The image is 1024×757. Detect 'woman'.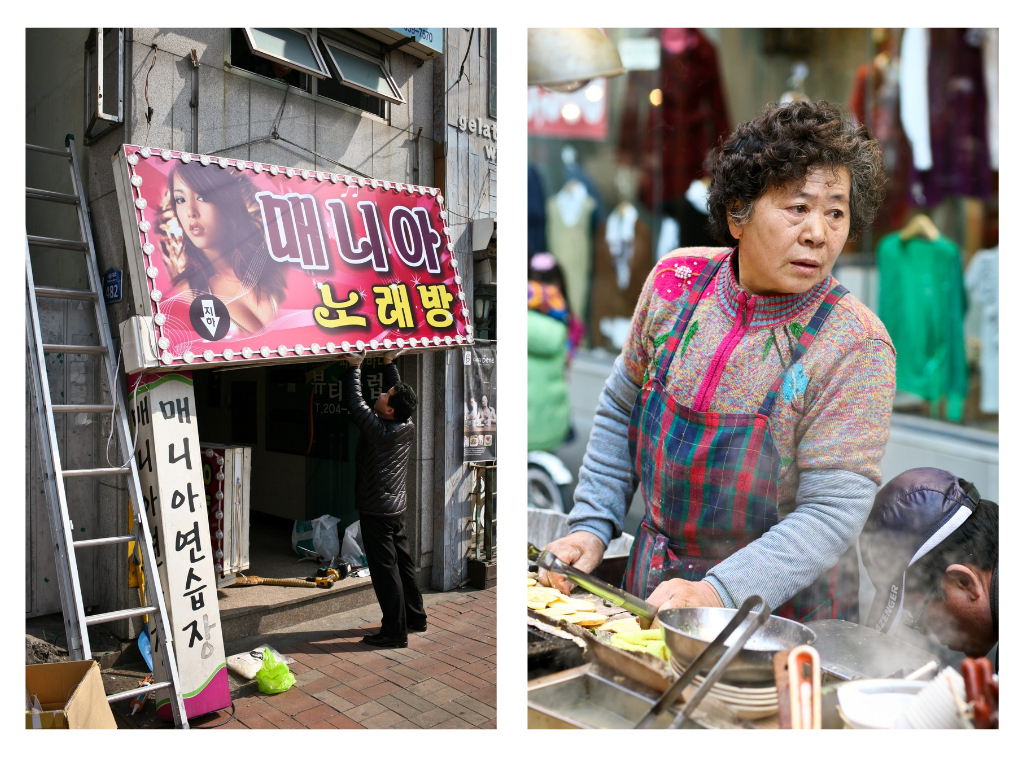
Detection: x1=554 y1=95 x2=912 y2=692.
